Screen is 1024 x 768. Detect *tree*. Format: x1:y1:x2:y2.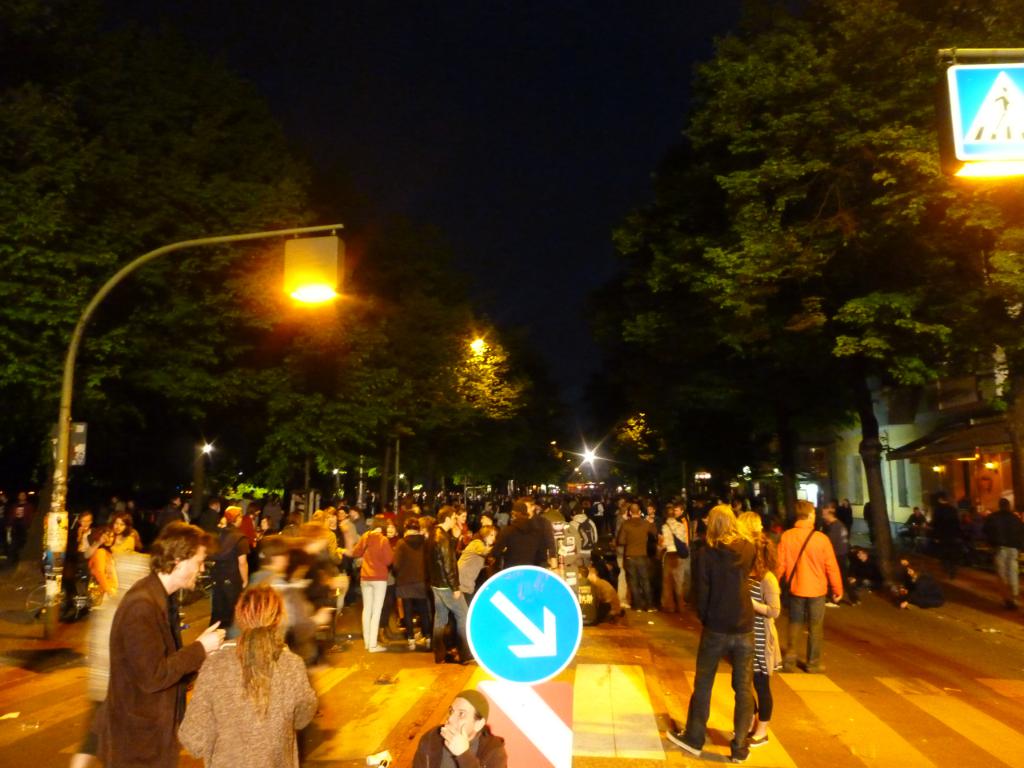
602:406:663:466.
